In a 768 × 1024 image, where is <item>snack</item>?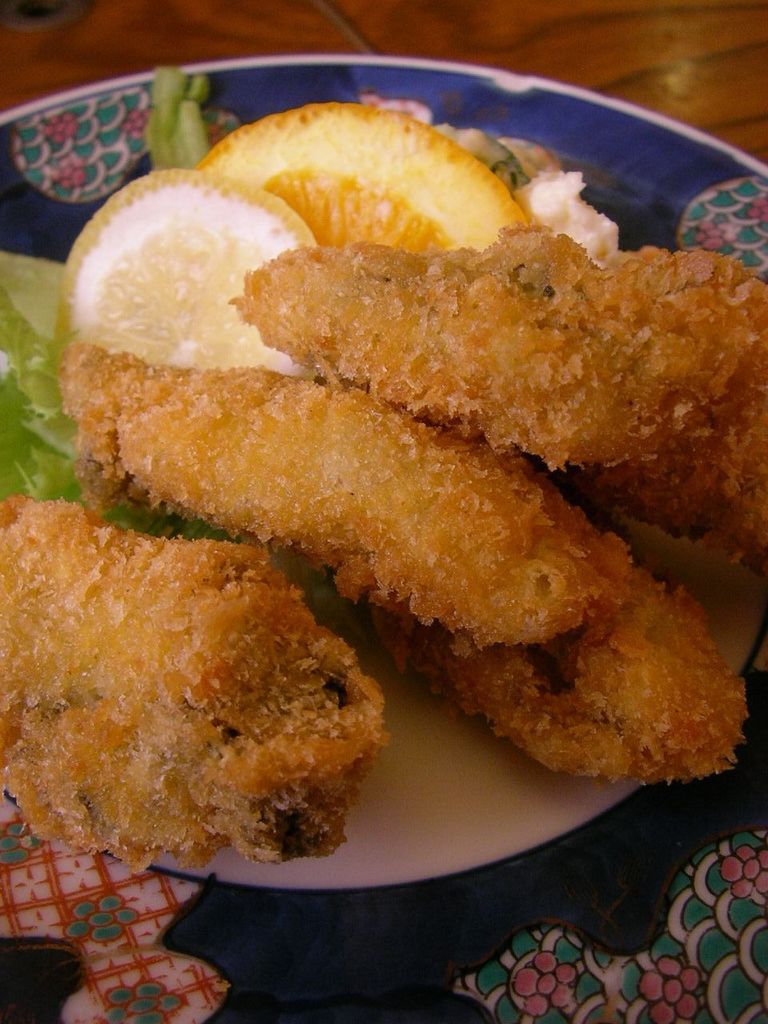
l=0, t=498, r=405, b=870.
